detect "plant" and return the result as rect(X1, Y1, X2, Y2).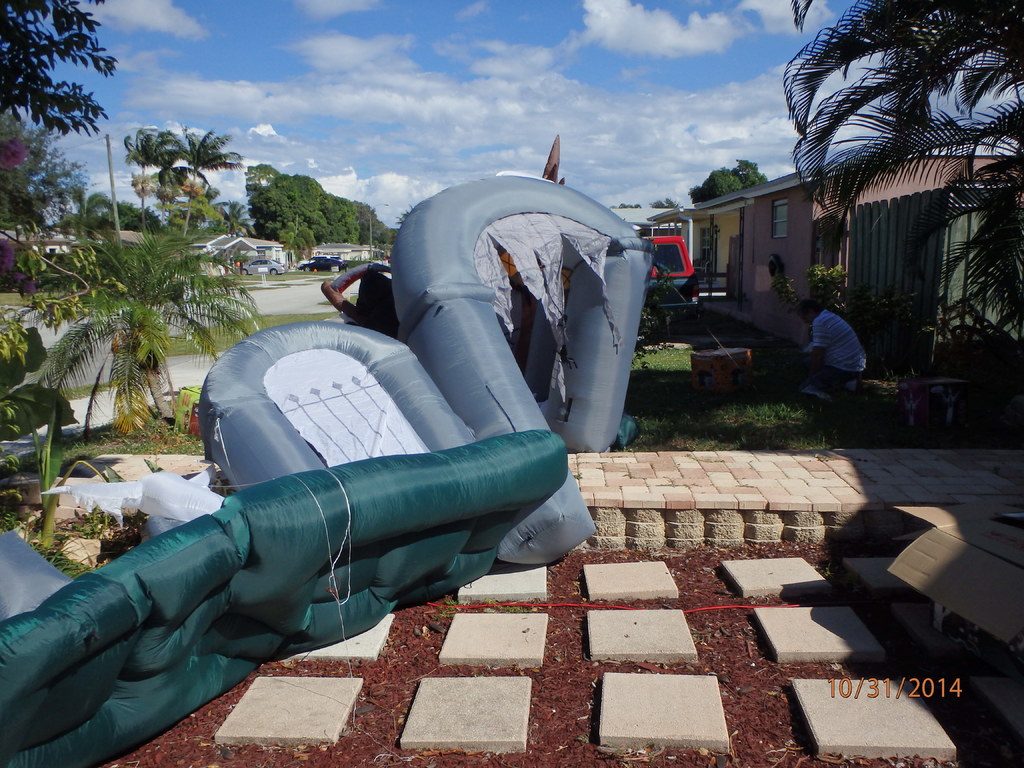
rect(0, 440, 18, 529).
